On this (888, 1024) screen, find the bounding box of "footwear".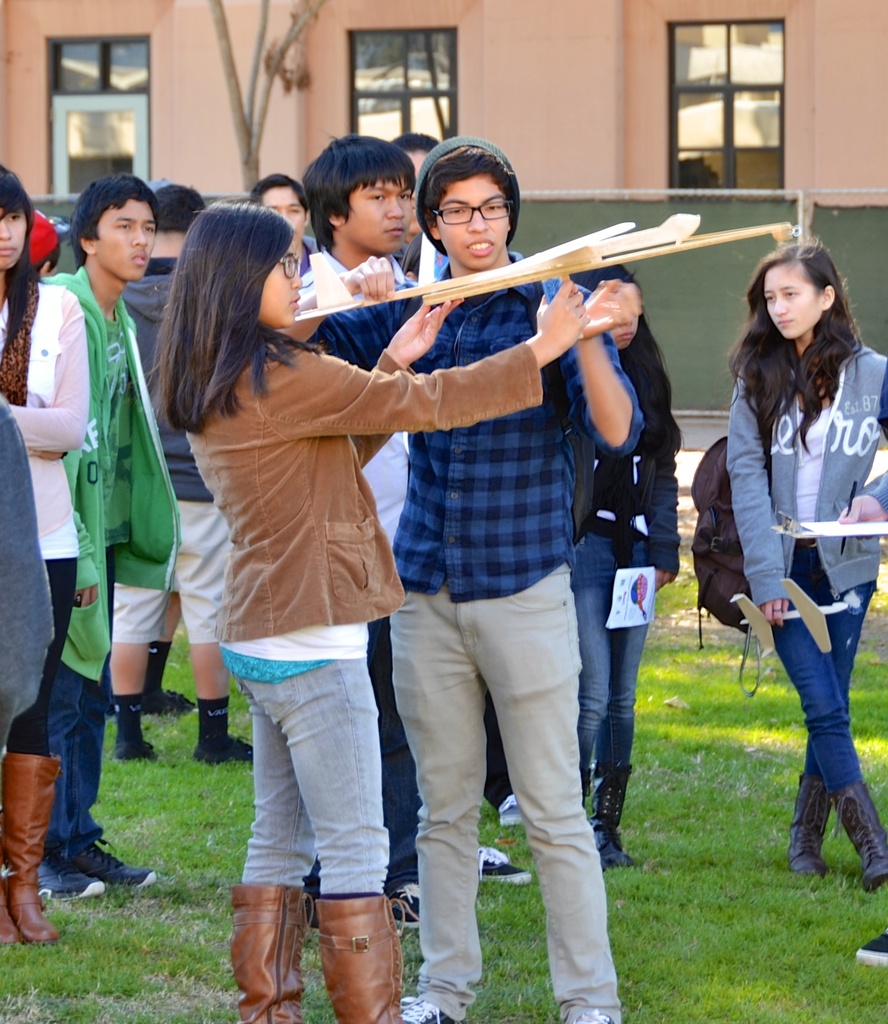
Bounding box: (846, 925, 887, 963).
